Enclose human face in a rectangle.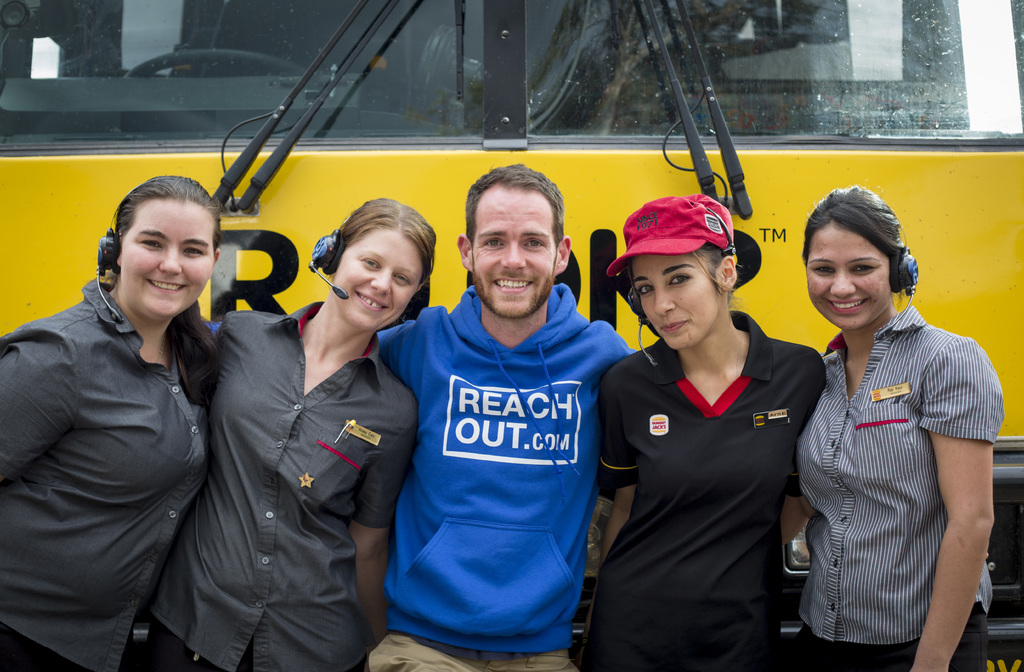
<bbox>632, 252, 723, 349</bbox>.
